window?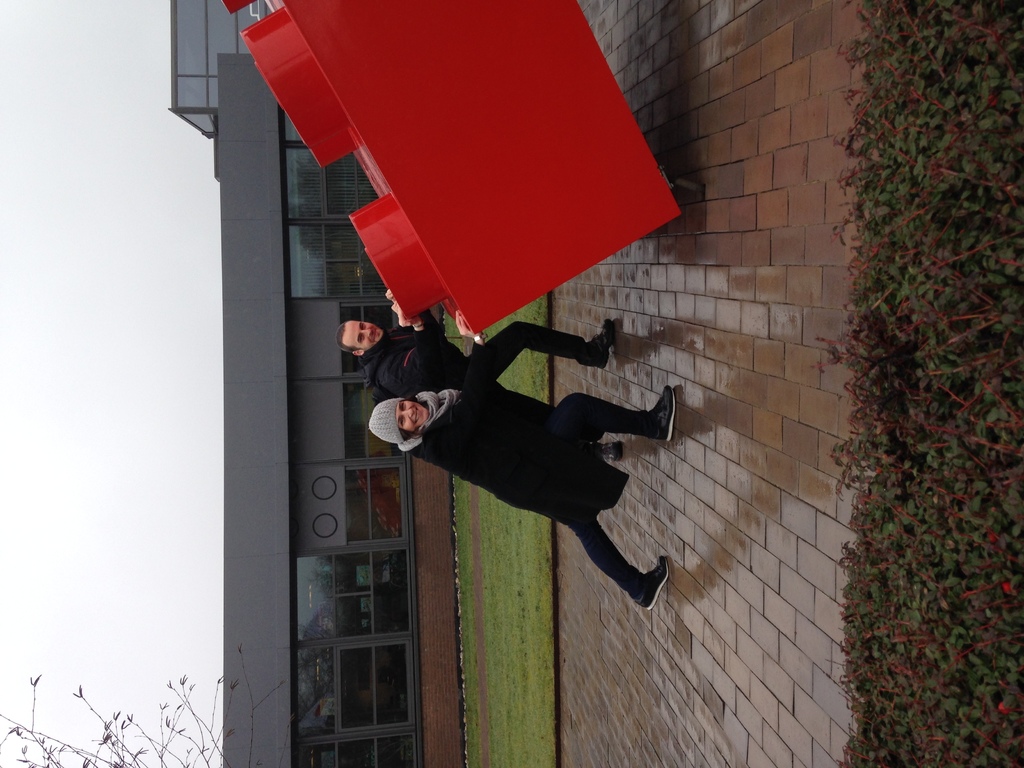
(x1=346, y1=381, x2=406, y2=461)
